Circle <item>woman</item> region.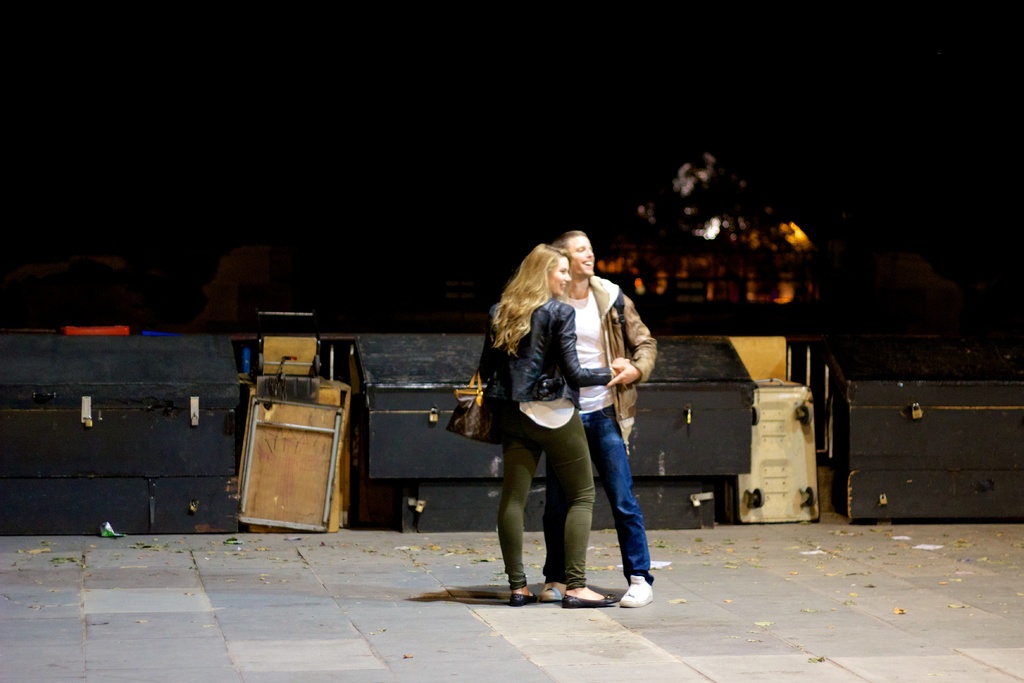
Region: region(466, 245, 655, 621).
